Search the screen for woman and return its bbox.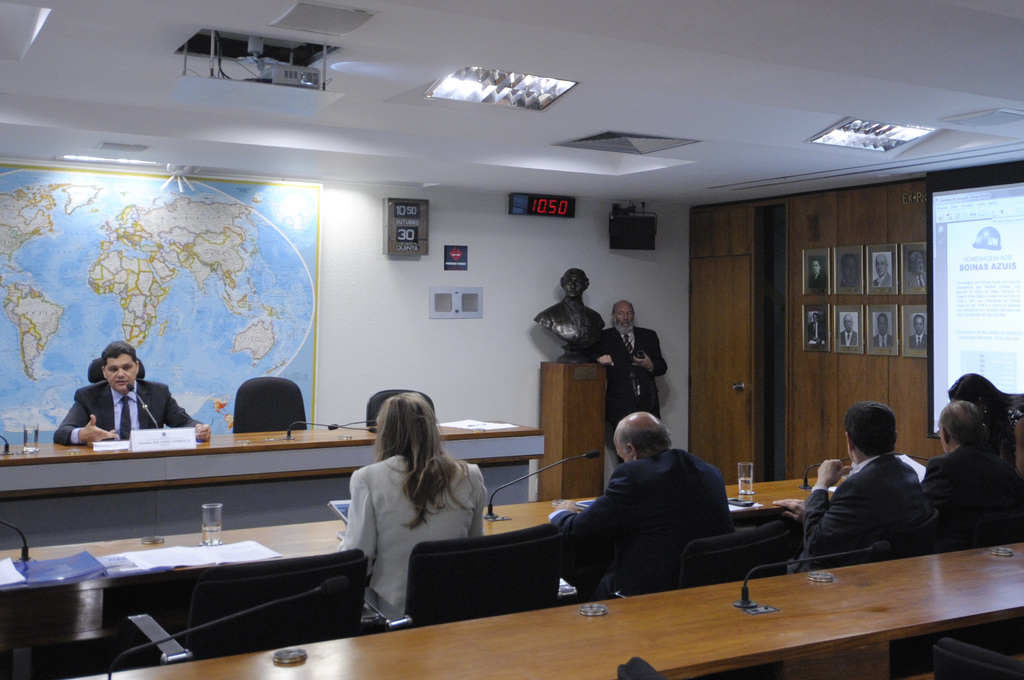
Found: 943,370,1023,480.
